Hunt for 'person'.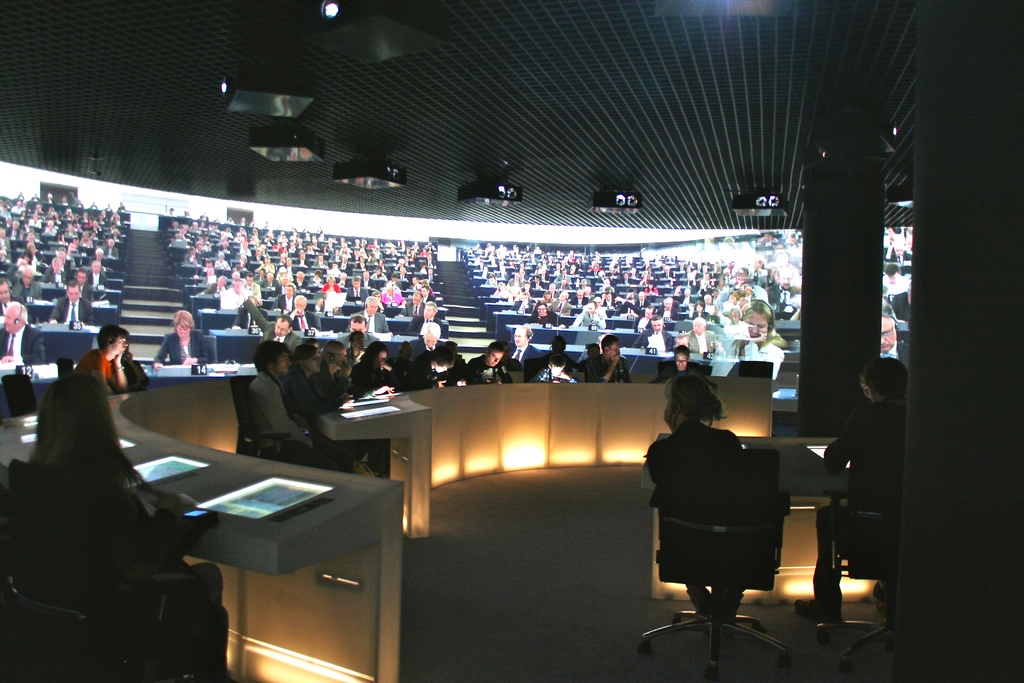
Hunted down at <region>451, 336, 465, 384</region>.
